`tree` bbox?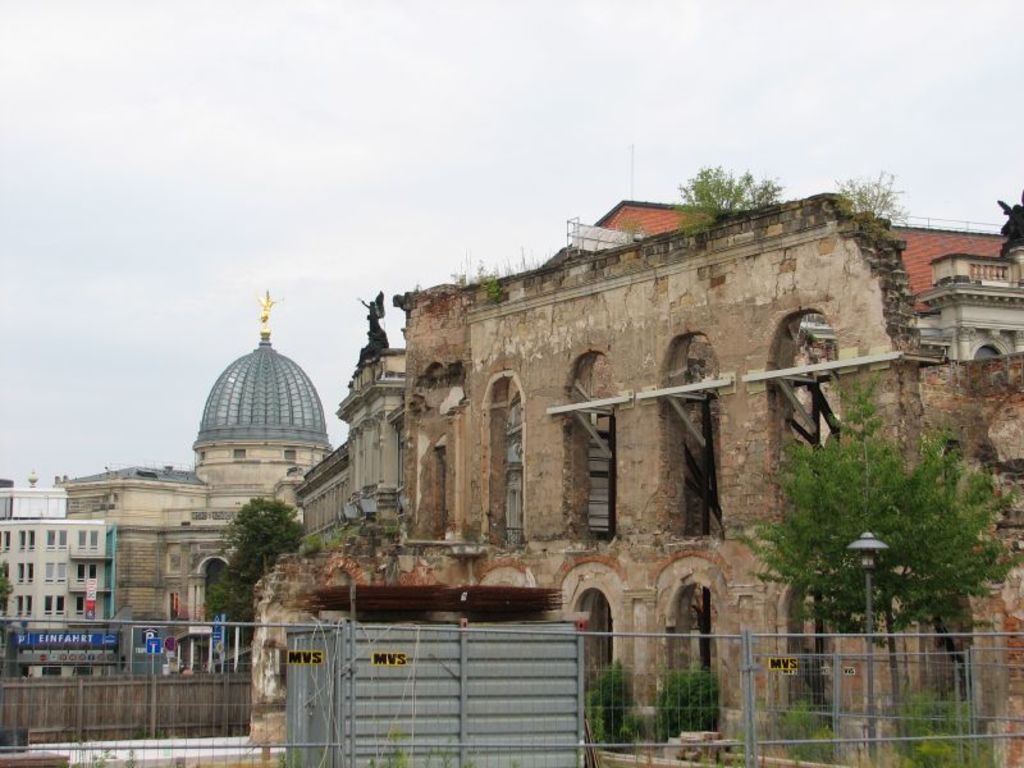
<box>207,499,362,654</box>
